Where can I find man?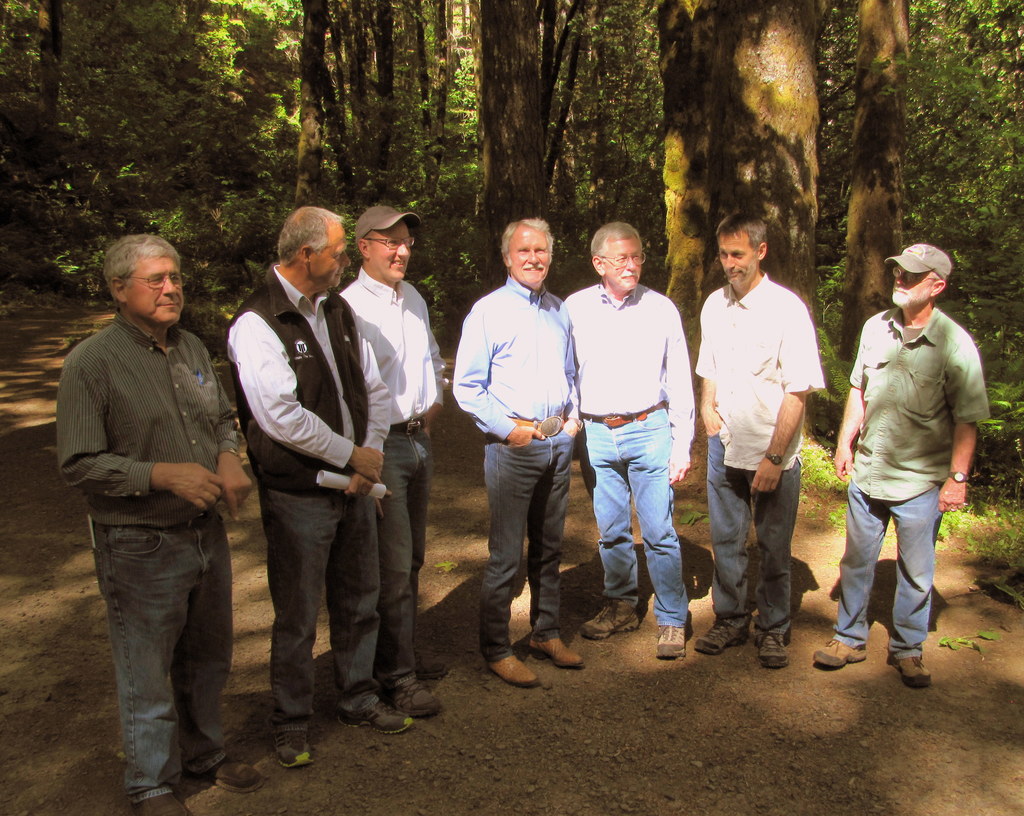
You can find it at (49,230,239,775).
